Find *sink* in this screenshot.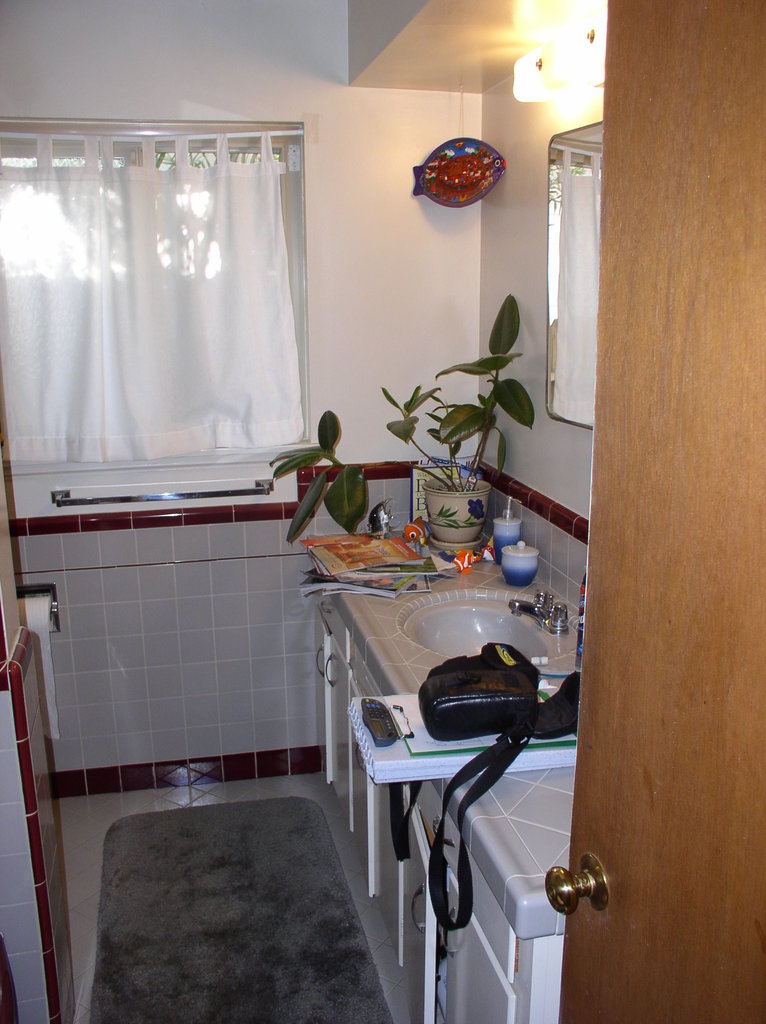
The bounding box for *sink* is region(394, 586, 580, 668).
